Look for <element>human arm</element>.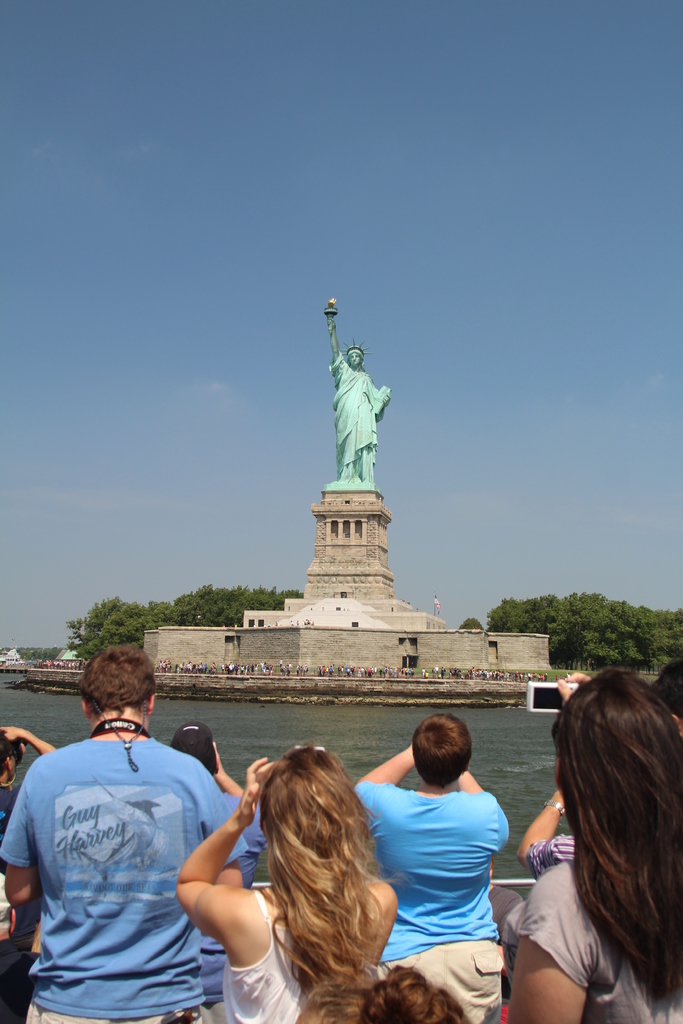
Found: [5, 772, 40, 911].
